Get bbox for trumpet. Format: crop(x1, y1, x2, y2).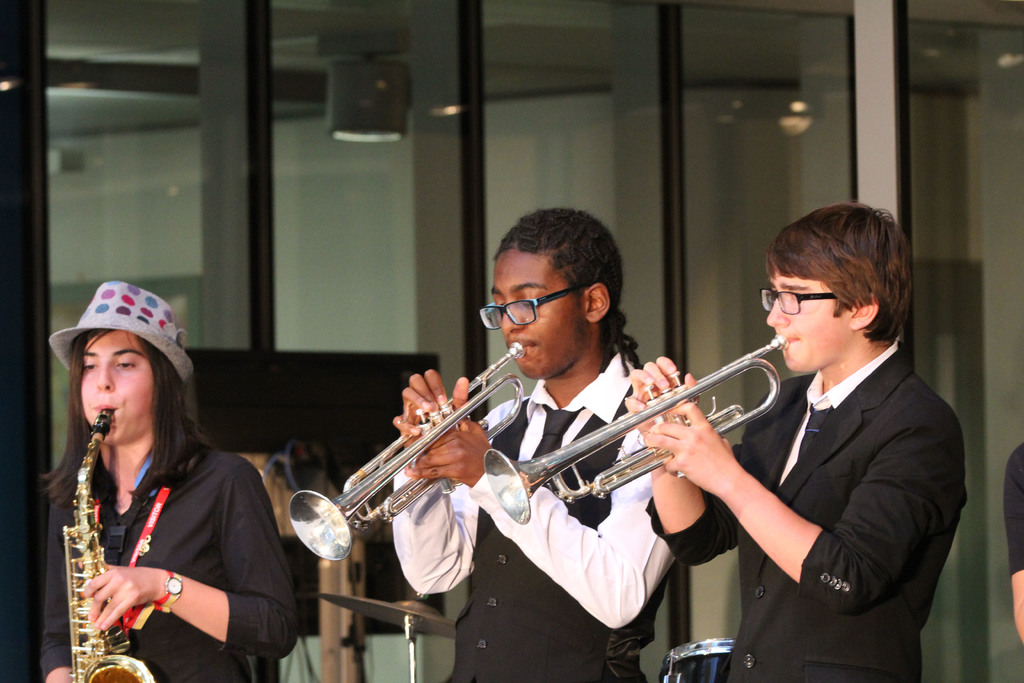
crop(481, 328, 784, 523).
